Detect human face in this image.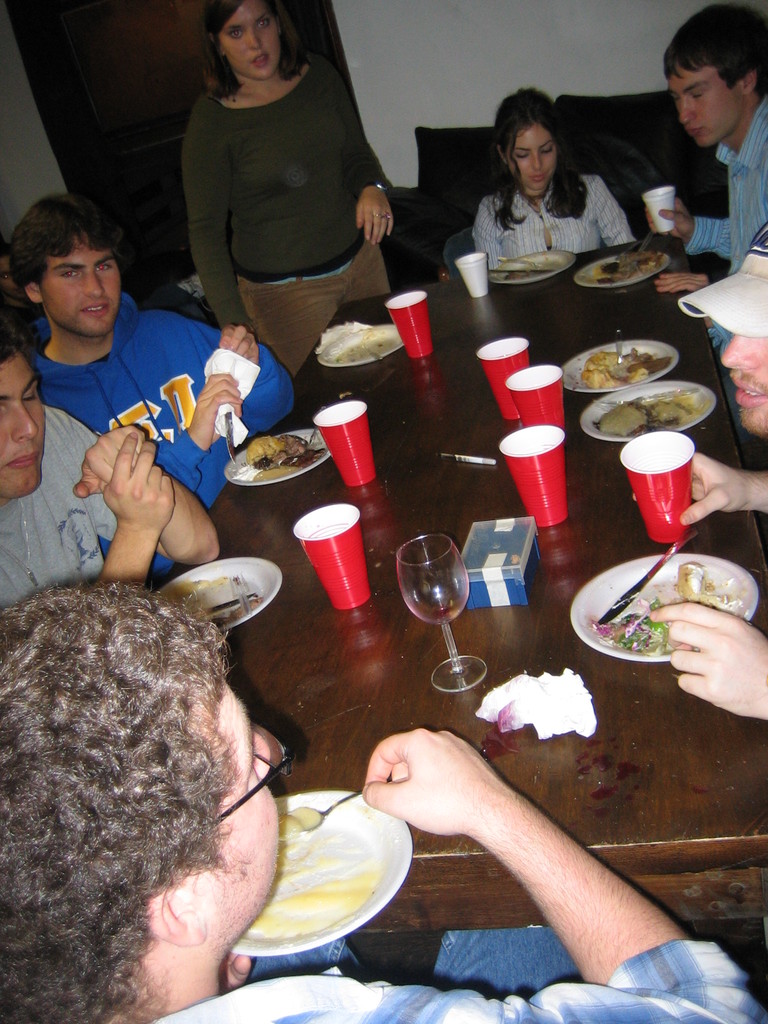
Detection: l=719, t=335, r=767, b=435.
